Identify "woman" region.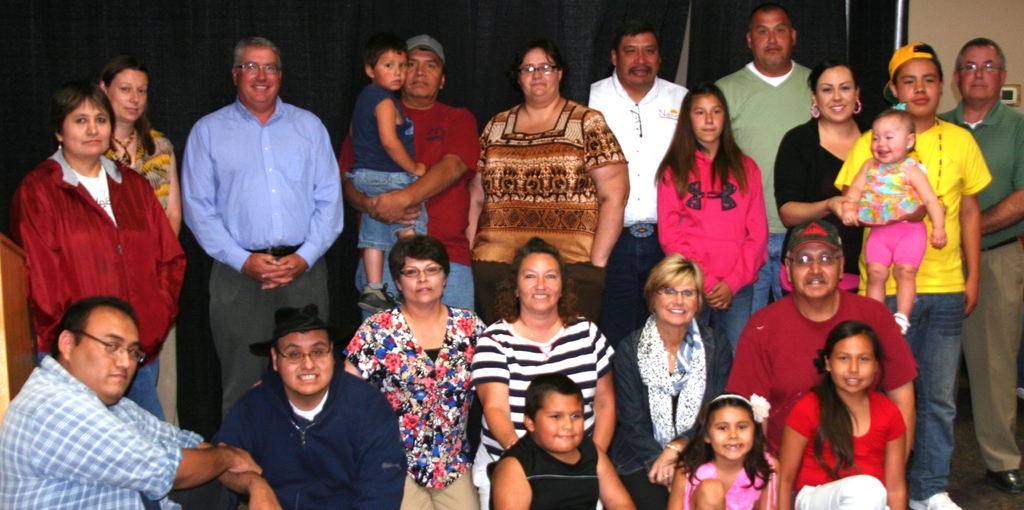
Region: (615, 251, 737, 509).
